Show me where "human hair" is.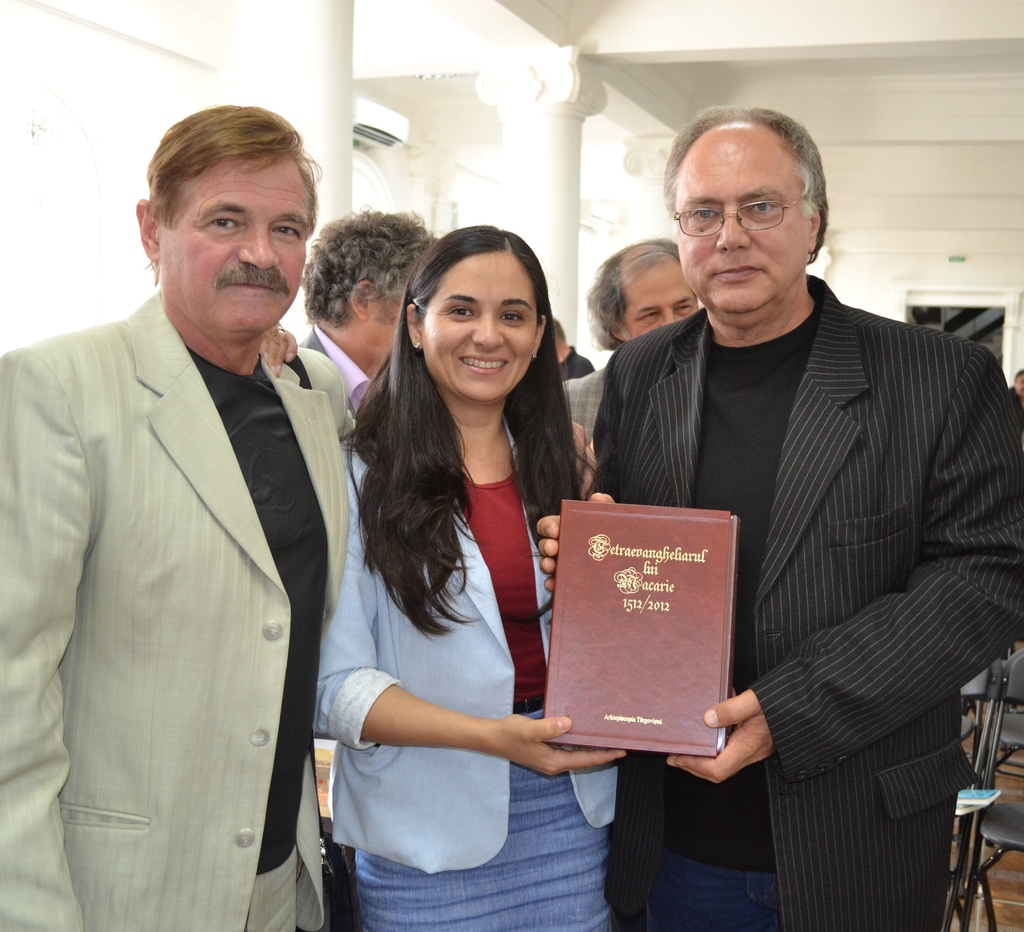
"human hair" is at left=661, top=102, right=829, bottom=267.
